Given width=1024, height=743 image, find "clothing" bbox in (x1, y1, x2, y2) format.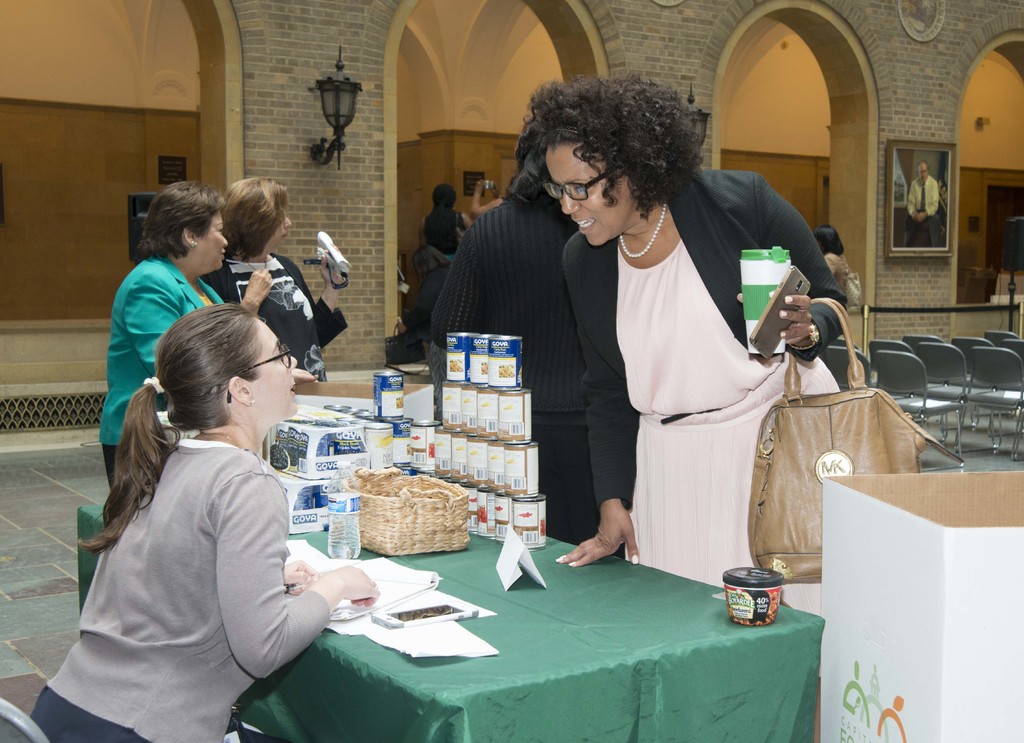
(102, 256, 232, 493).
